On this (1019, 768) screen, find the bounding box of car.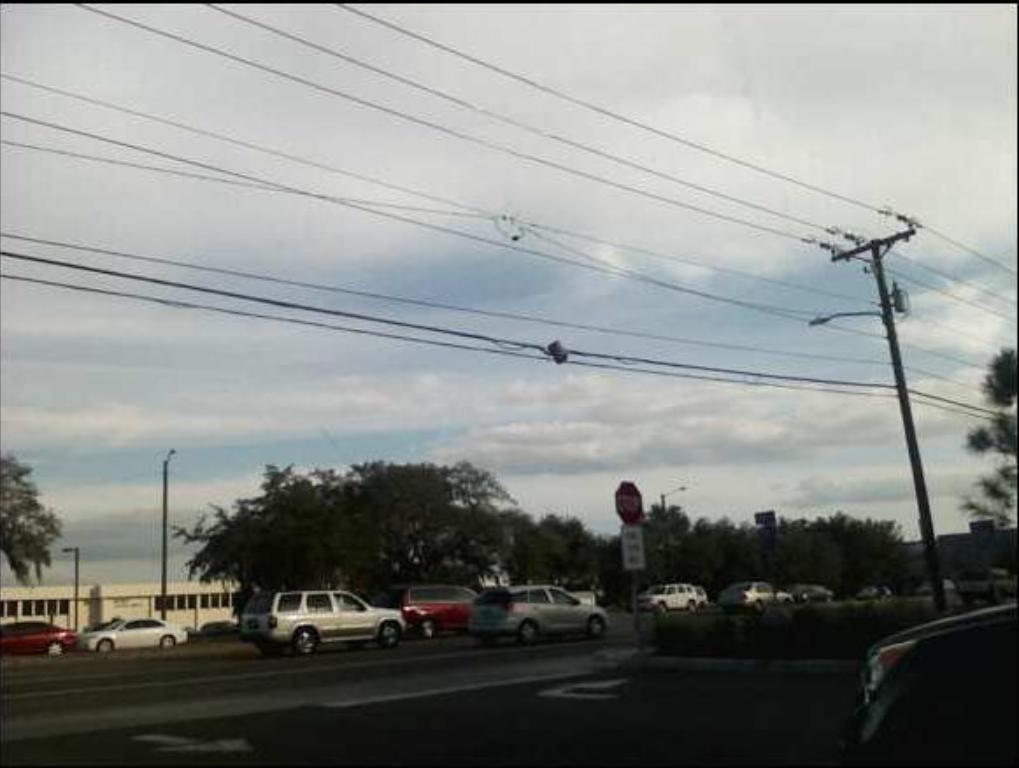
Bounding box: bbox=[717, 579, 777, 612].
